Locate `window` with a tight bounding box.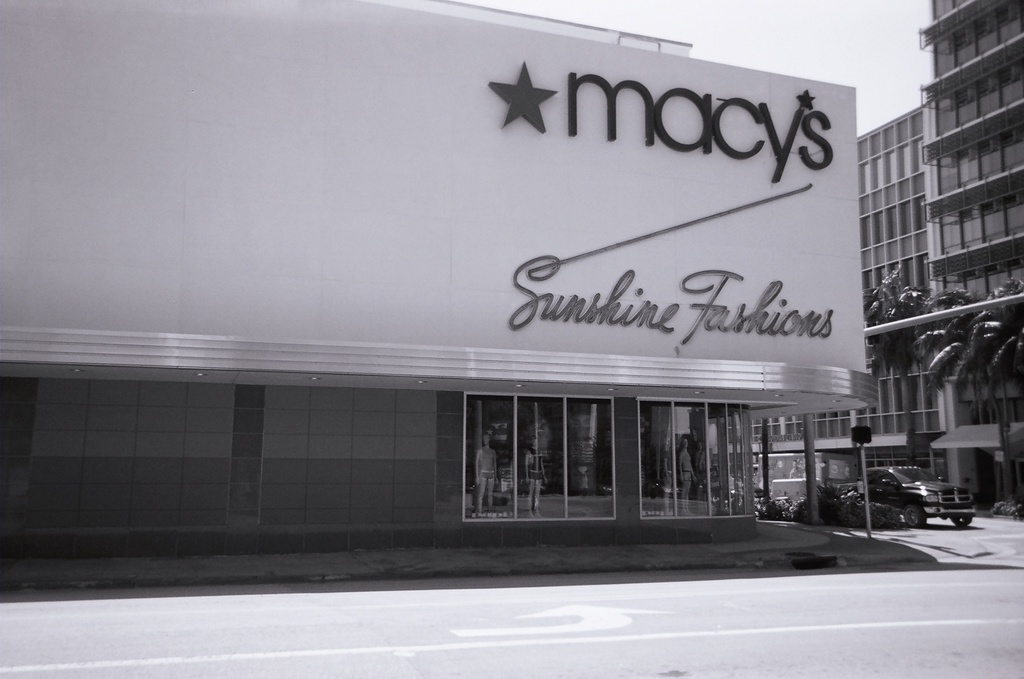
bbox(881, 125, 896, 149).
